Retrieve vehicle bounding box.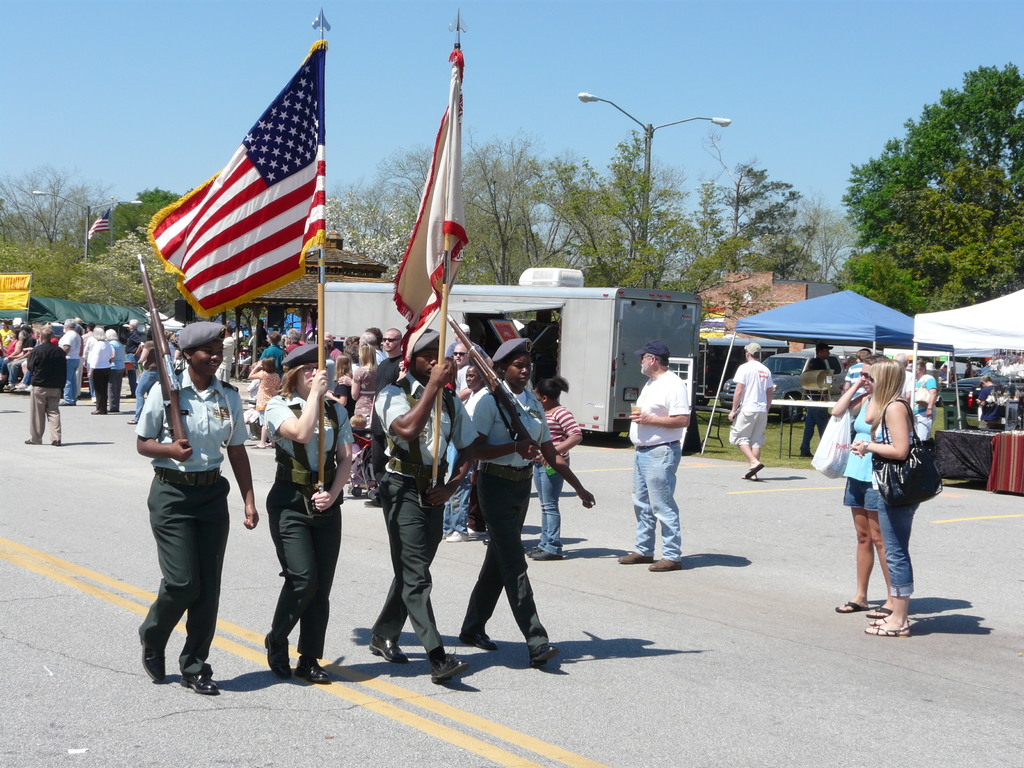
Bounding box: {"x1": 326, "y1": 264, "x2": 706, "y2": 443}.
